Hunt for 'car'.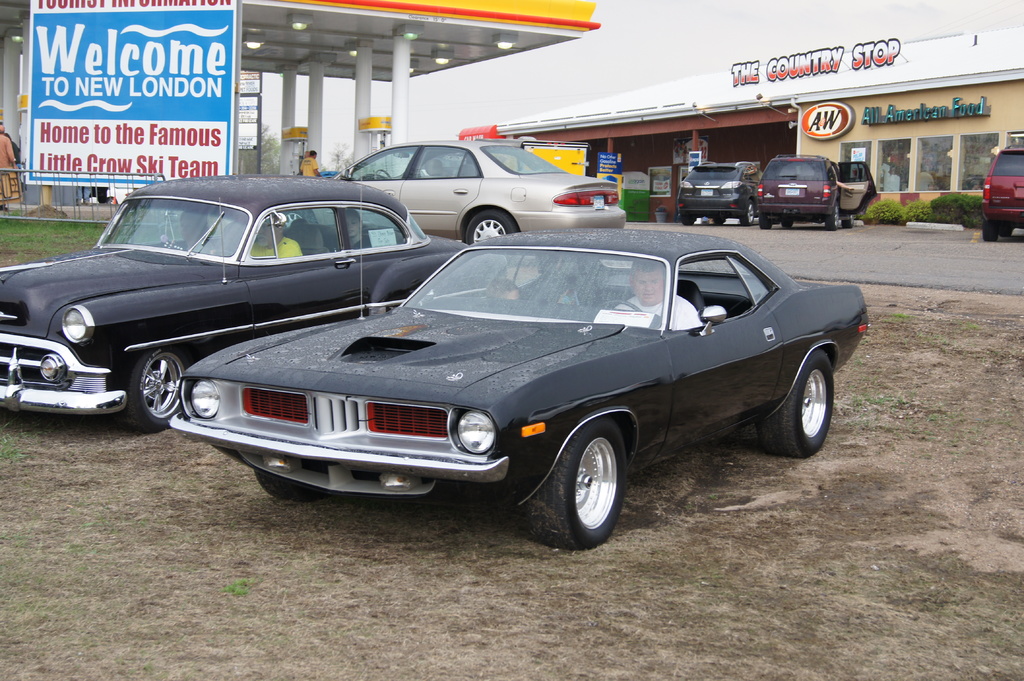
Hunted down at (981,145,1023,246).
